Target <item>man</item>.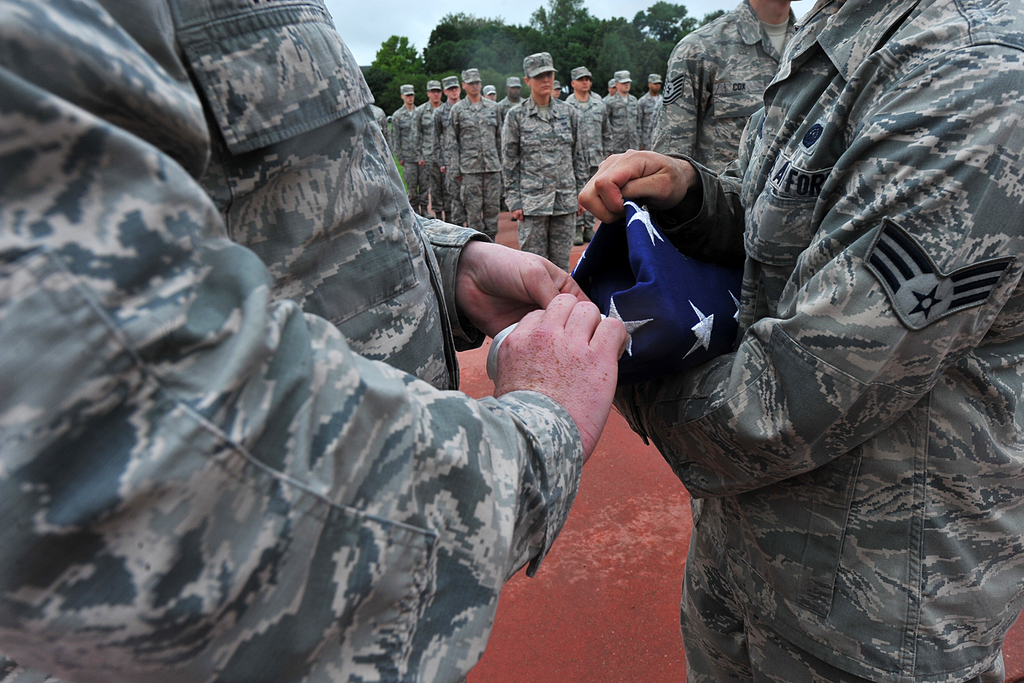
Target region: locate(431, 73, 463, 212).
